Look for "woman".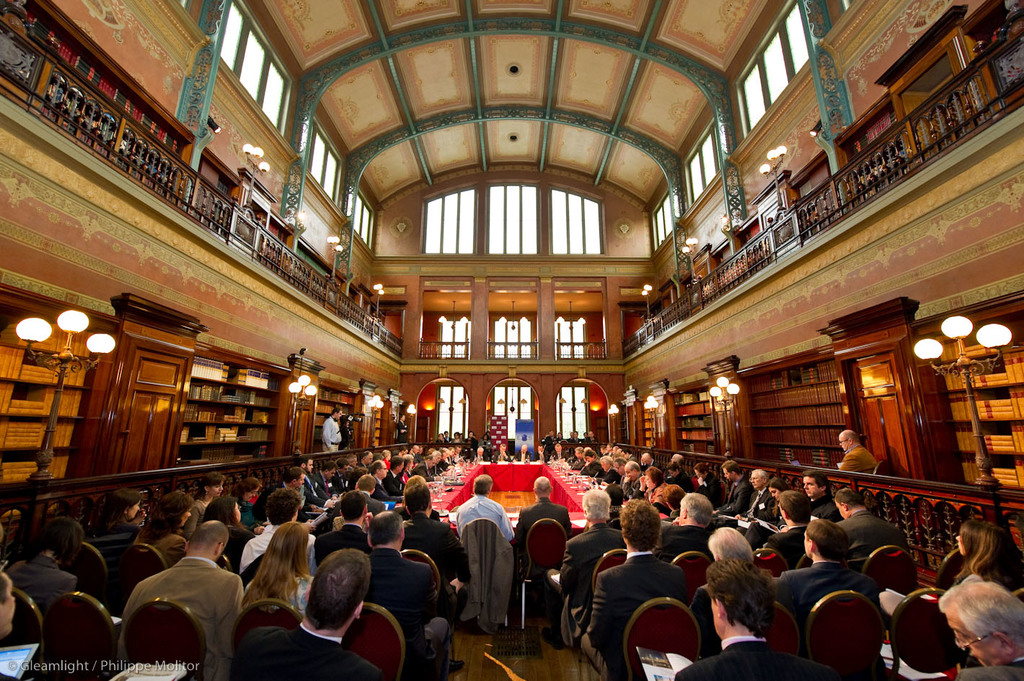
Found: rect(743, 476, 790, 549).
